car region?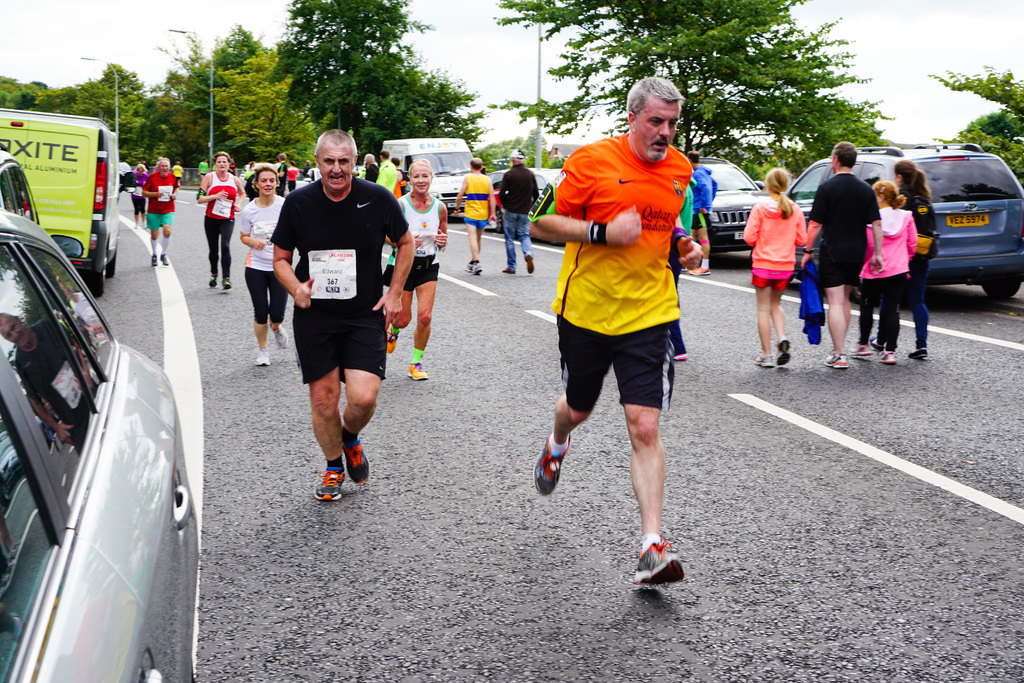
788/146/1023/304
